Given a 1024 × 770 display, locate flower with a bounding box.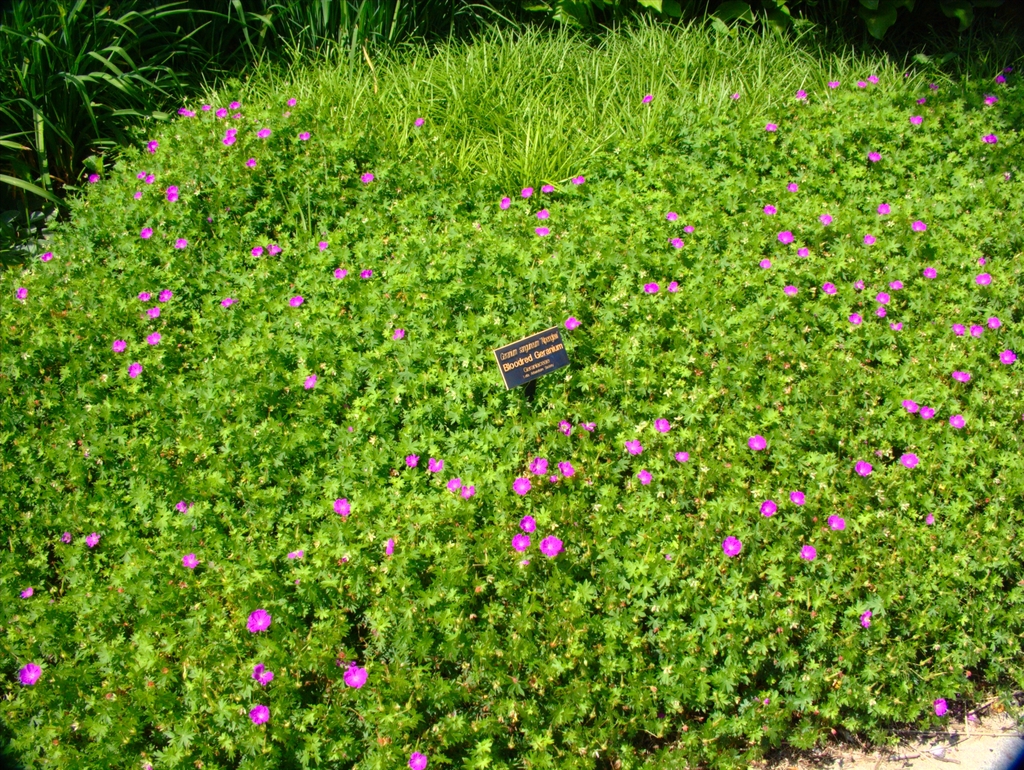
Located: x1=929, y1=698, x2=949, y2=719.
